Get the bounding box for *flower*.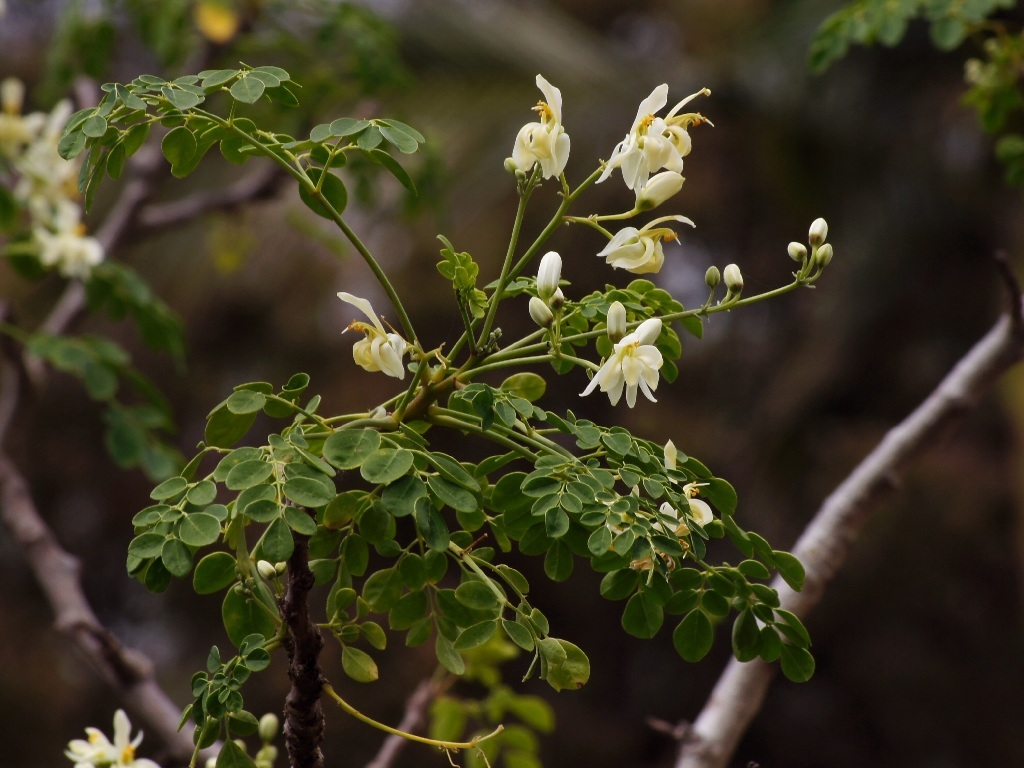
bbox(625, 317, 665, 346).
